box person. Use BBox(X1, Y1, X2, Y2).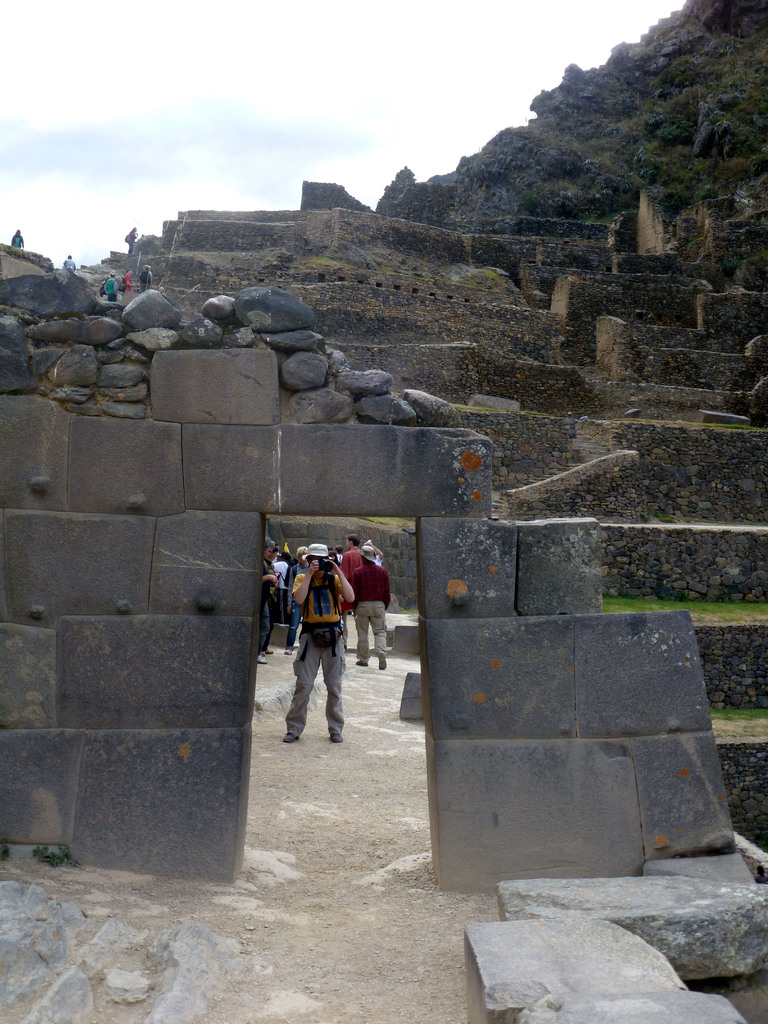
BBox(138, 262, 149, 289).
